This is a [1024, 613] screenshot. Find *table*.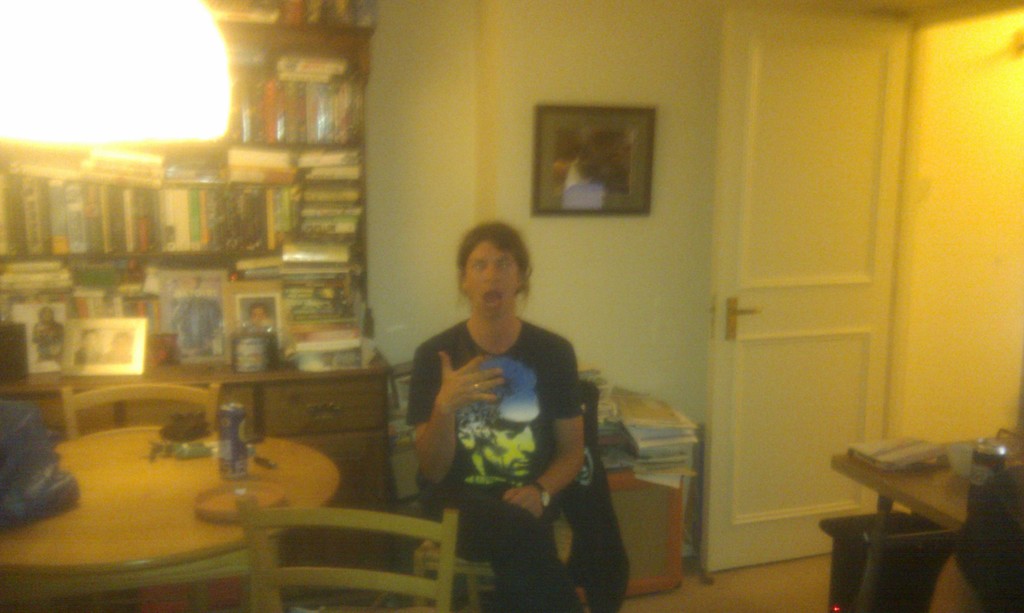
Bounding box: x1=1 y1=418 x2=330 y2=595.
